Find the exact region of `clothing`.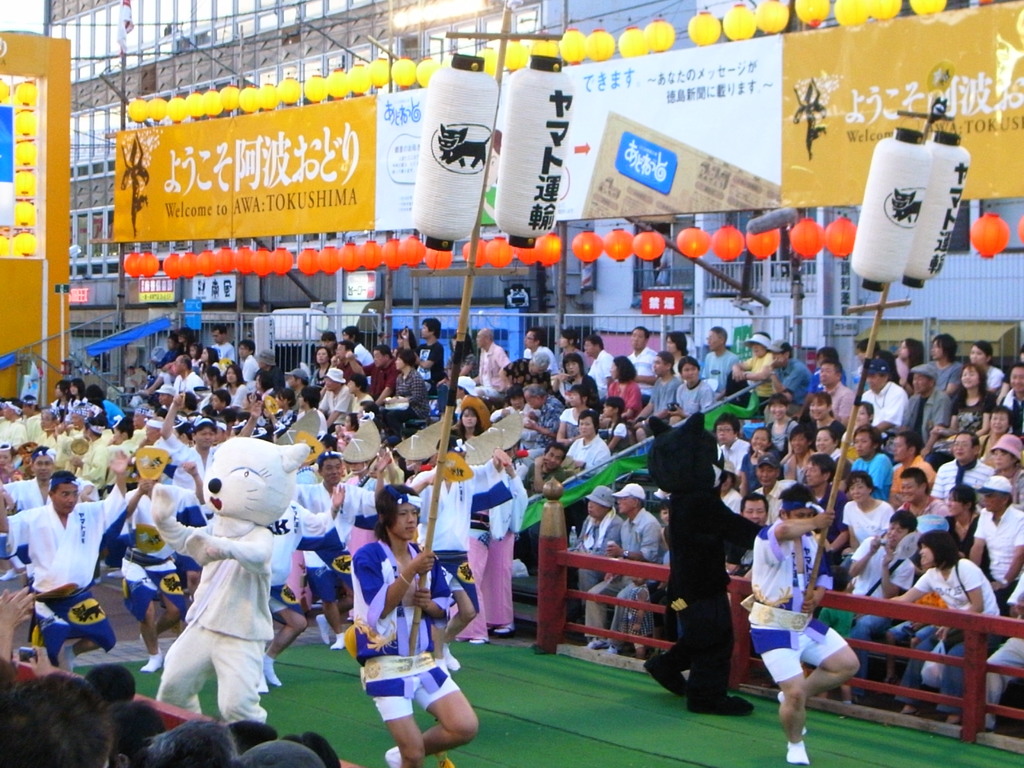
Exact region: (x1=0, y1=416, x2=20, y2=443).
